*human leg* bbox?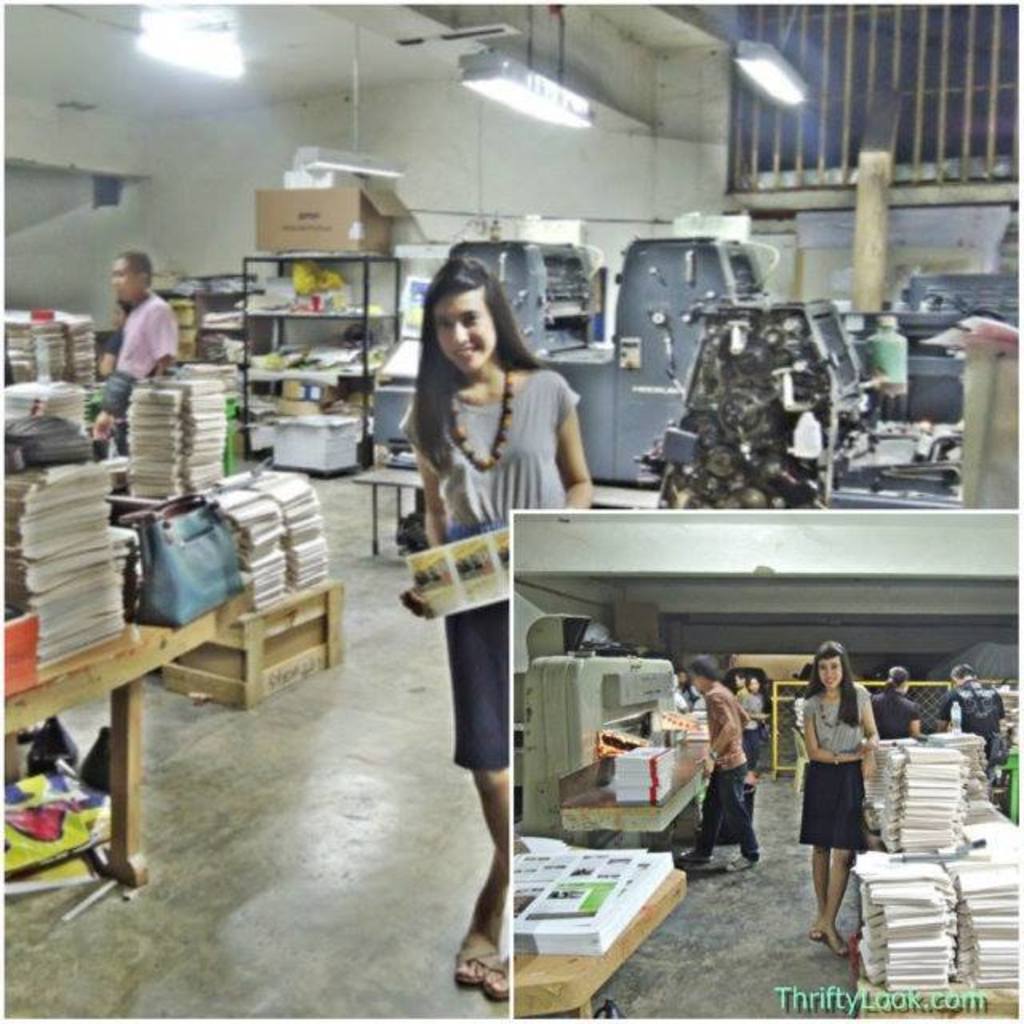
445, 581, 514, 968
